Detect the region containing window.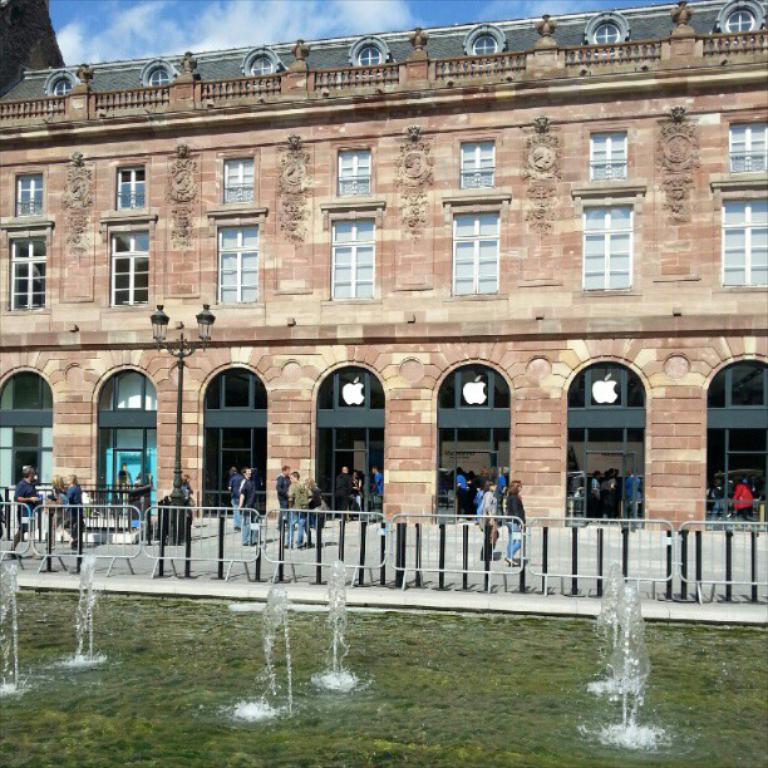
[336,133,380,198].
